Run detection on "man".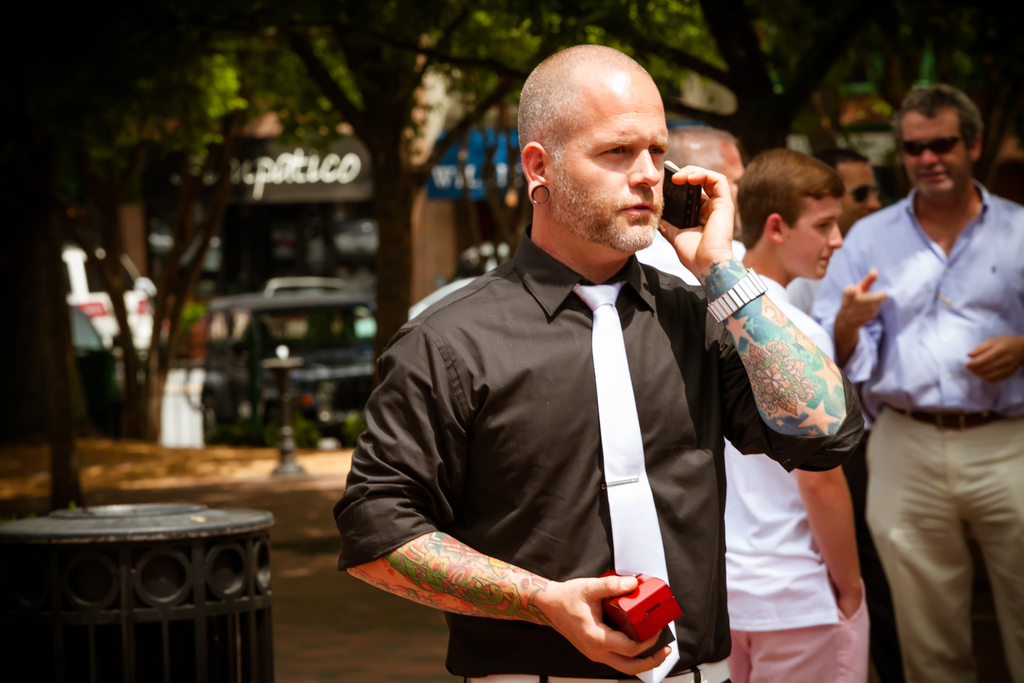
Result: [636,128,744,281].
